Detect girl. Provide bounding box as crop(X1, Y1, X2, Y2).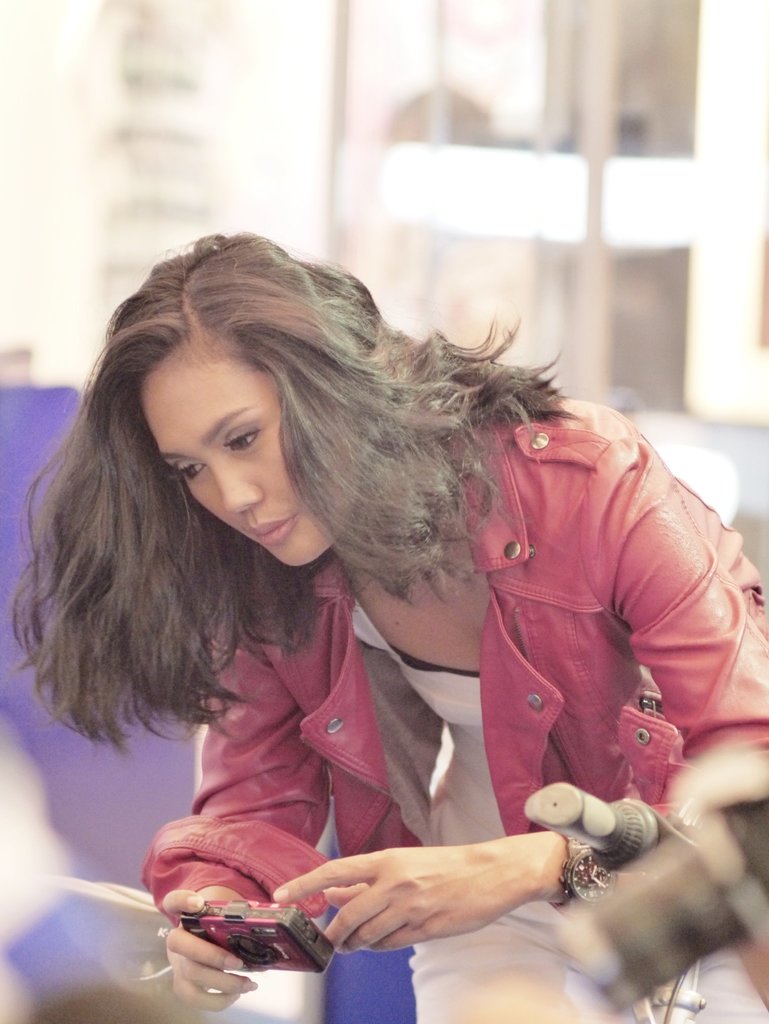
crop(17, 237, 768, 1023).
